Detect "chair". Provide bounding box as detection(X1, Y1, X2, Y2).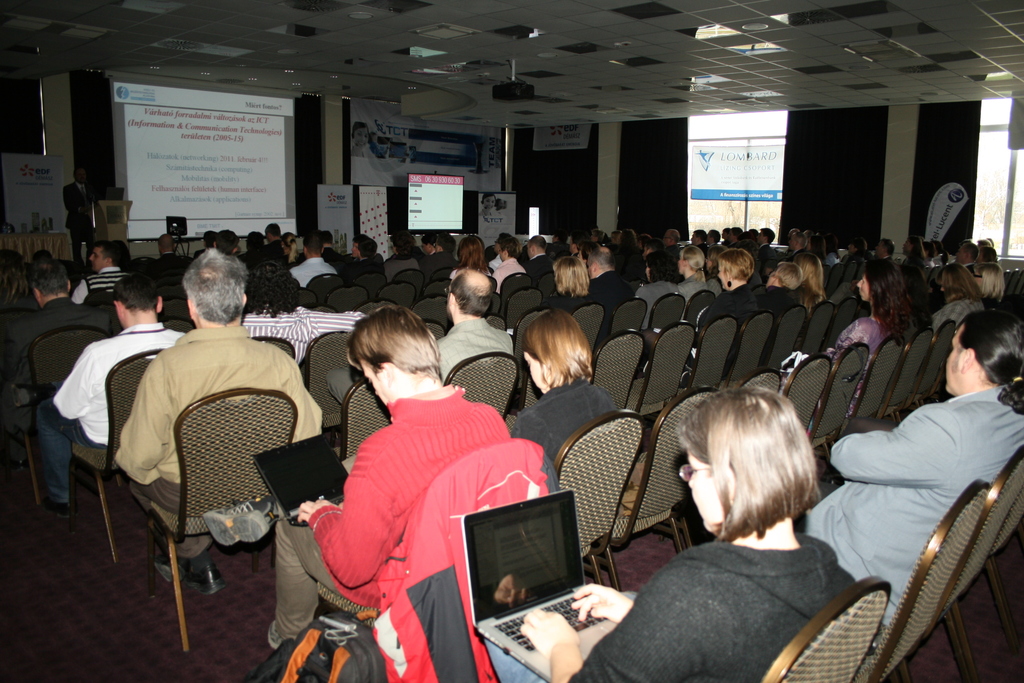
detection(311, 304, 341, 315).
